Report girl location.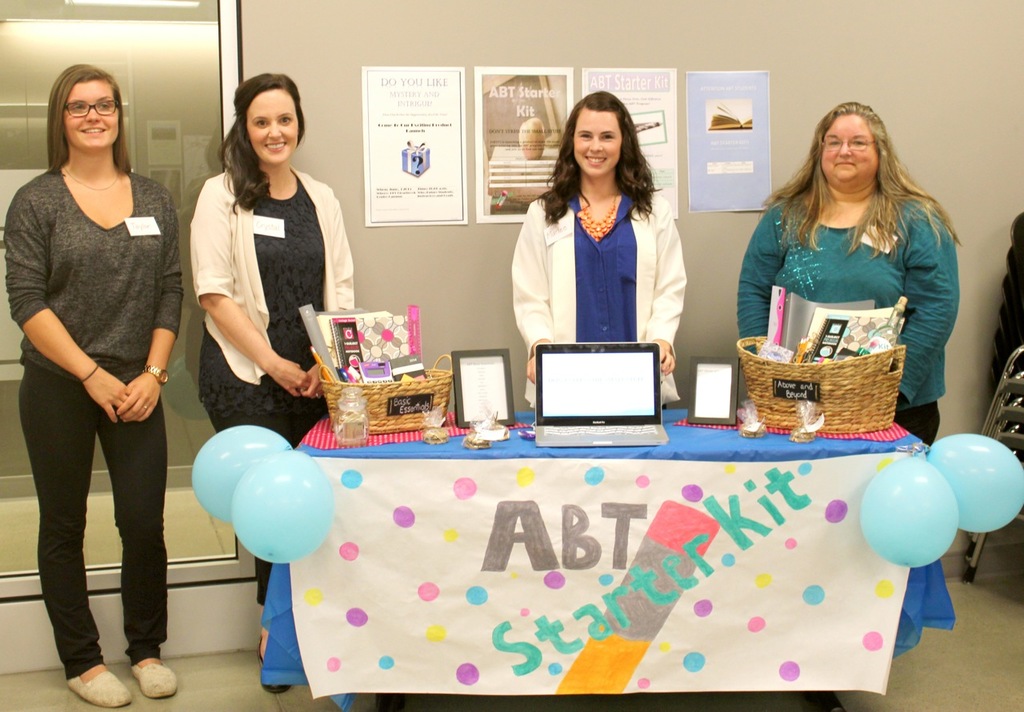
Report: detection(4, 63, 182, 706).
